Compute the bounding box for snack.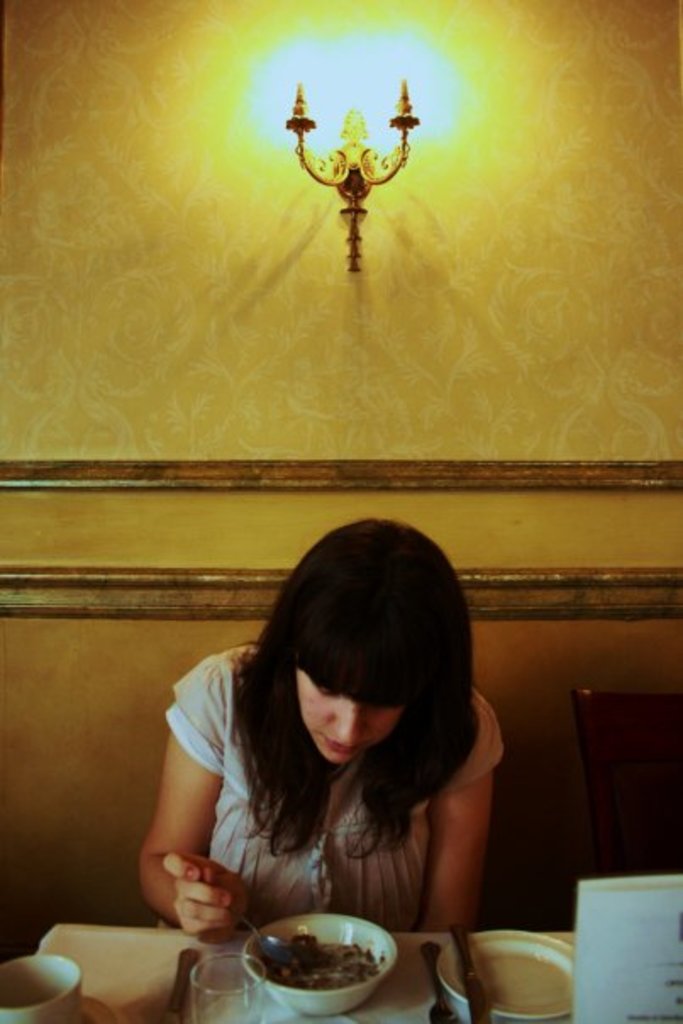
(x1=258, y1=929, x2=388, y2=988).
